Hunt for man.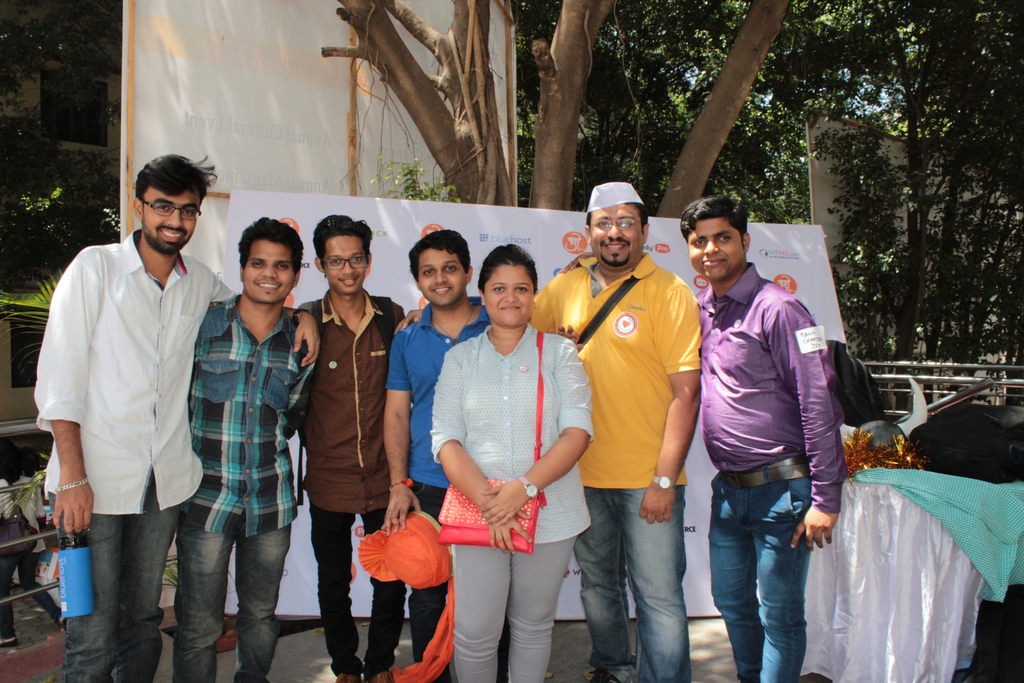
Hunted down at bbox=(679, 194, 860, 682).
